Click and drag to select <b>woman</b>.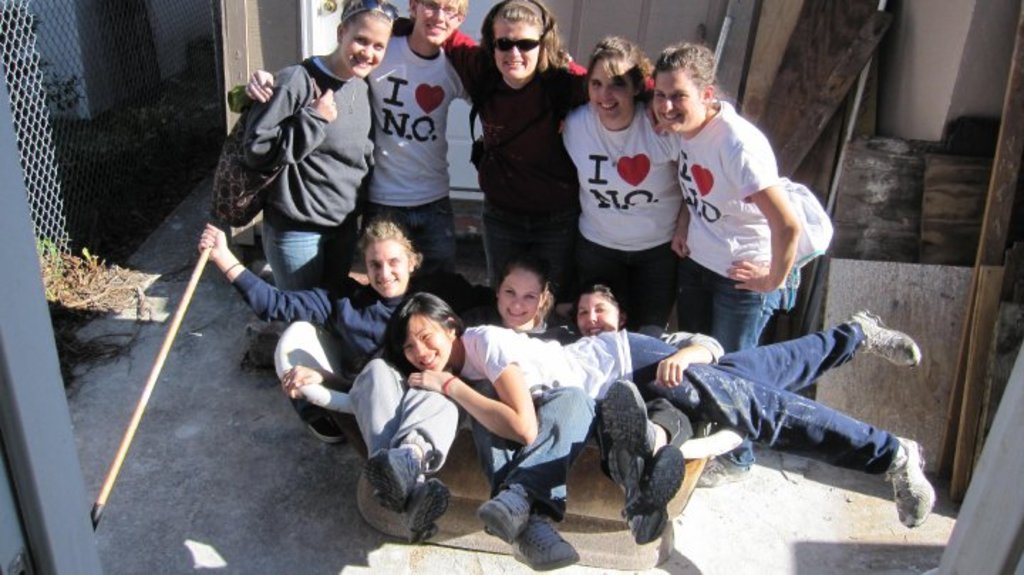
Selection: 280/288/939/534.
